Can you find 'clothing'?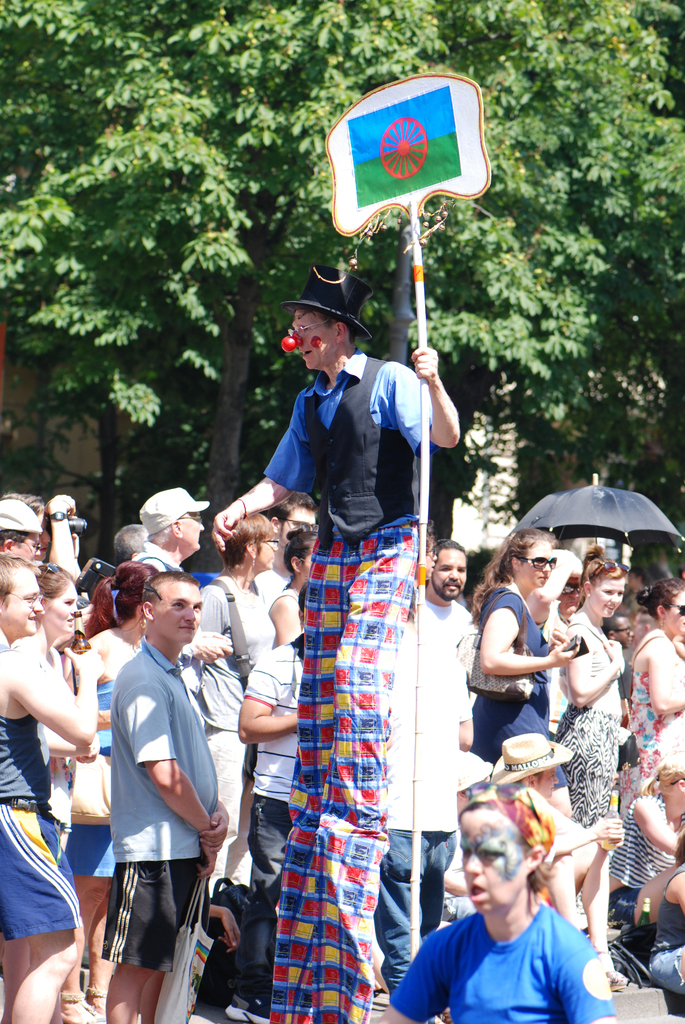
Yes, bounding box: {"left": 622, "top": 620, "right": 684, "bottom": 839}.
